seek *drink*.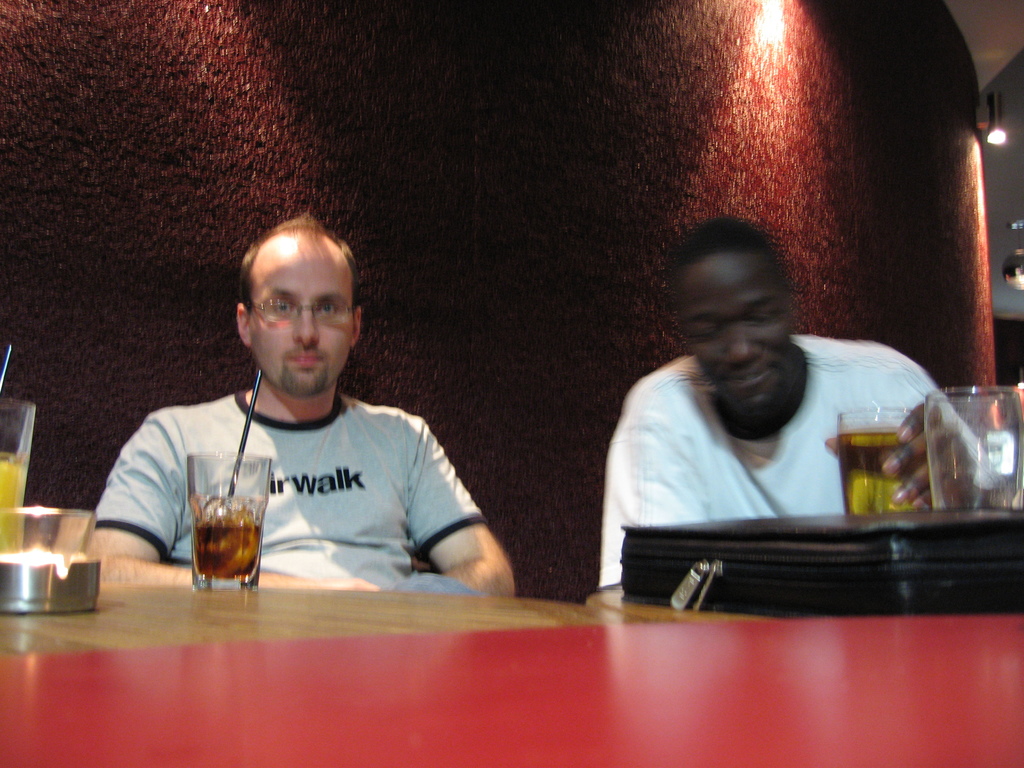
select_region(194, 509, 261, 579).
